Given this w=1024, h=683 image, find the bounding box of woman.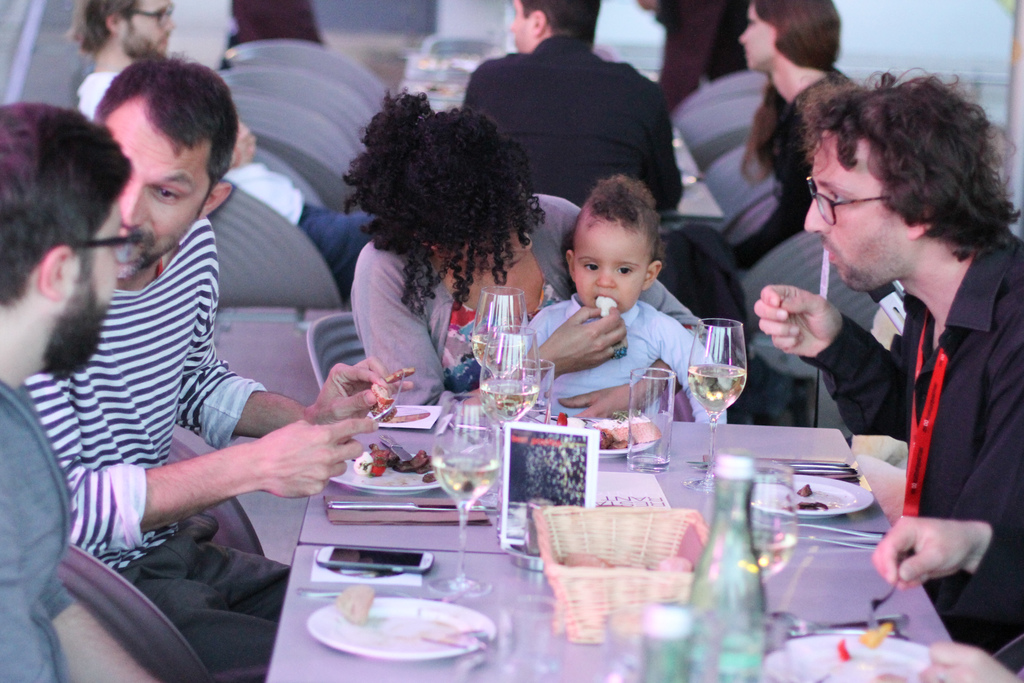
[x1=668, y1=0, x2=868, y2=281].
